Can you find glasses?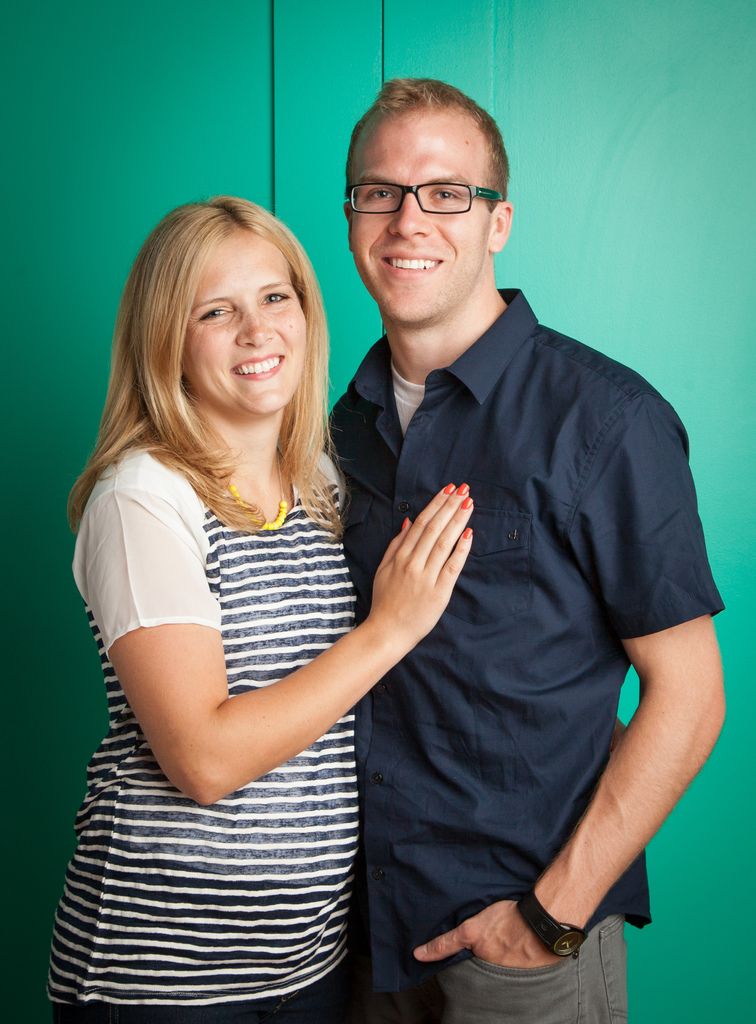
Yes, bounding box: select_region(341, 180, 508, 225).
